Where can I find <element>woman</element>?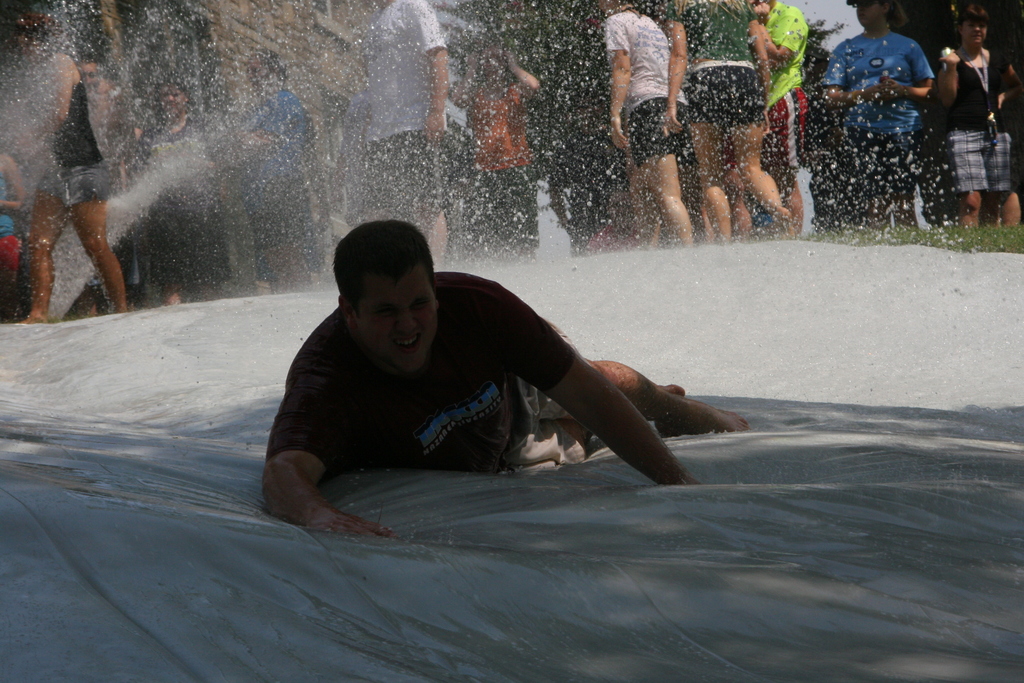
You can find it at <box>15,10,129,325</box>.
